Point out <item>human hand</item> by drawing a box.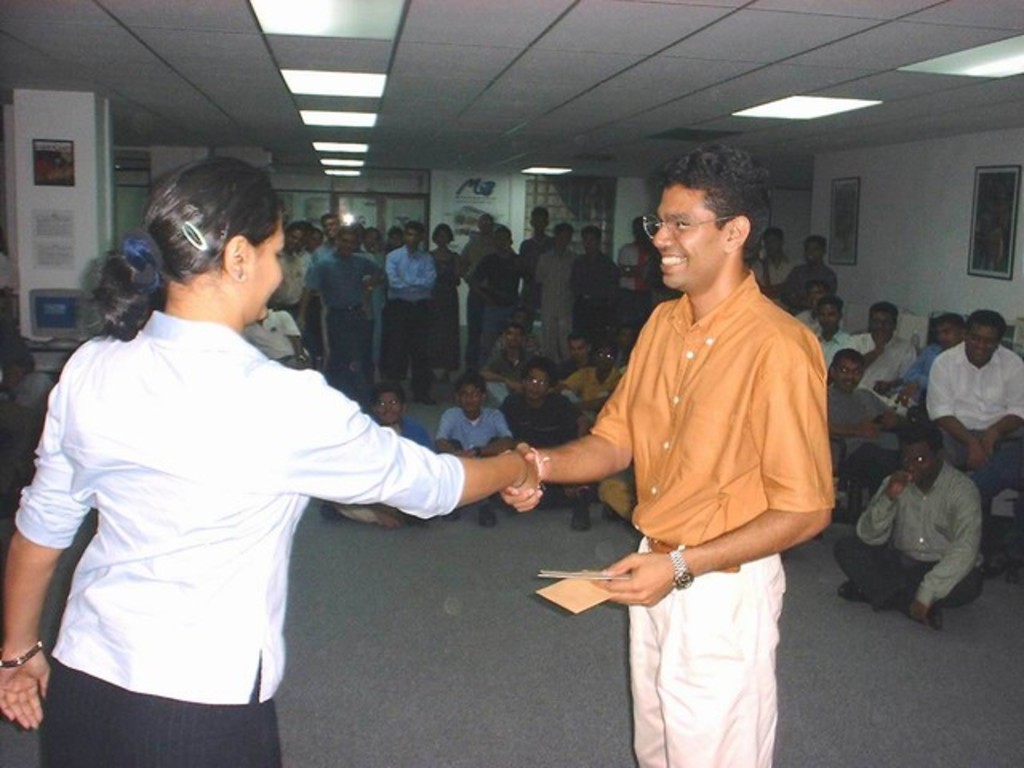
select_region(872, 378, 894, 397).
